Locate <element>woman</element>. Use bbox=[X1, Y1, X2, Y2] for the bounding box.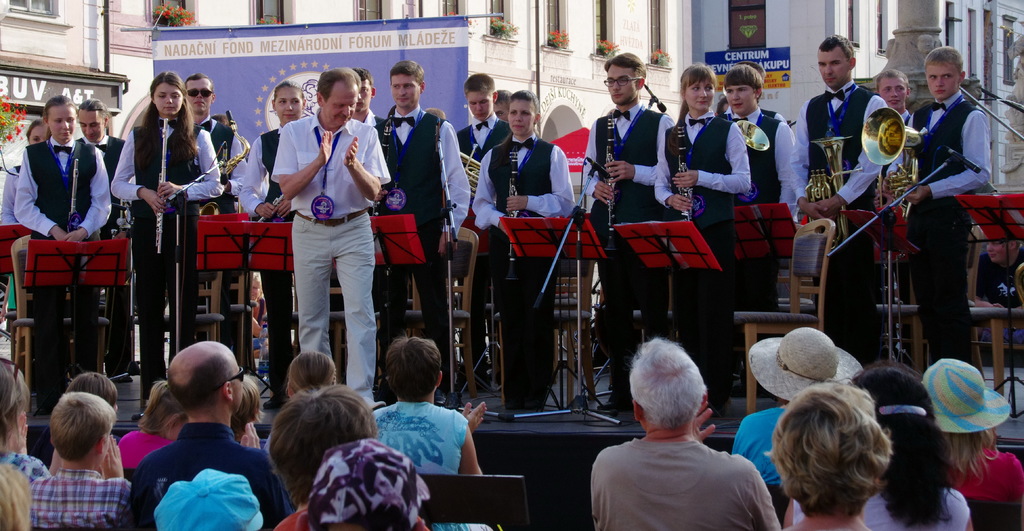
bbox=[260, 355, 335, 459].
